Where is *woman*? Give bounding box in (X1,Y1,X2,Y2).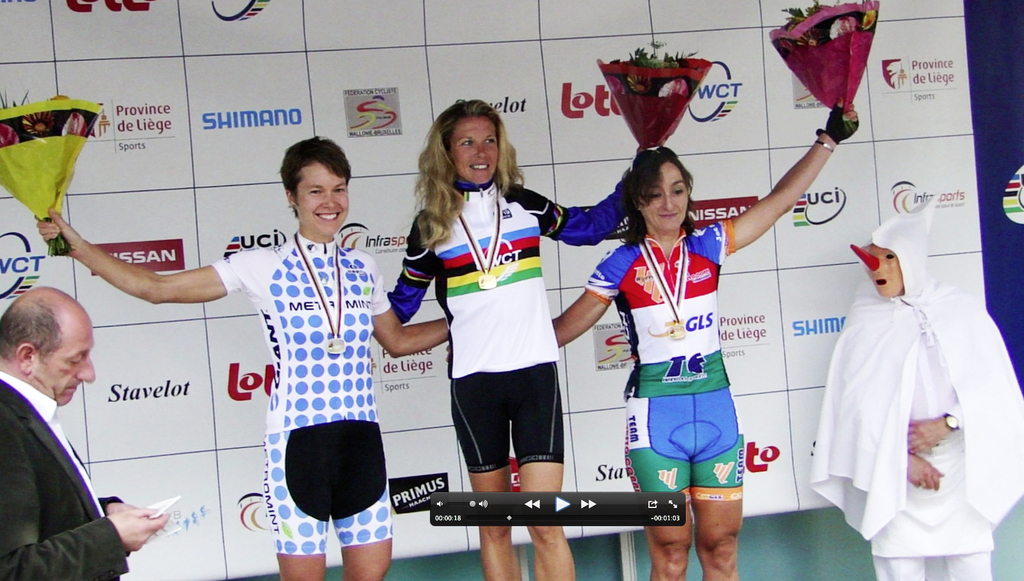
(812,202,988,571).
